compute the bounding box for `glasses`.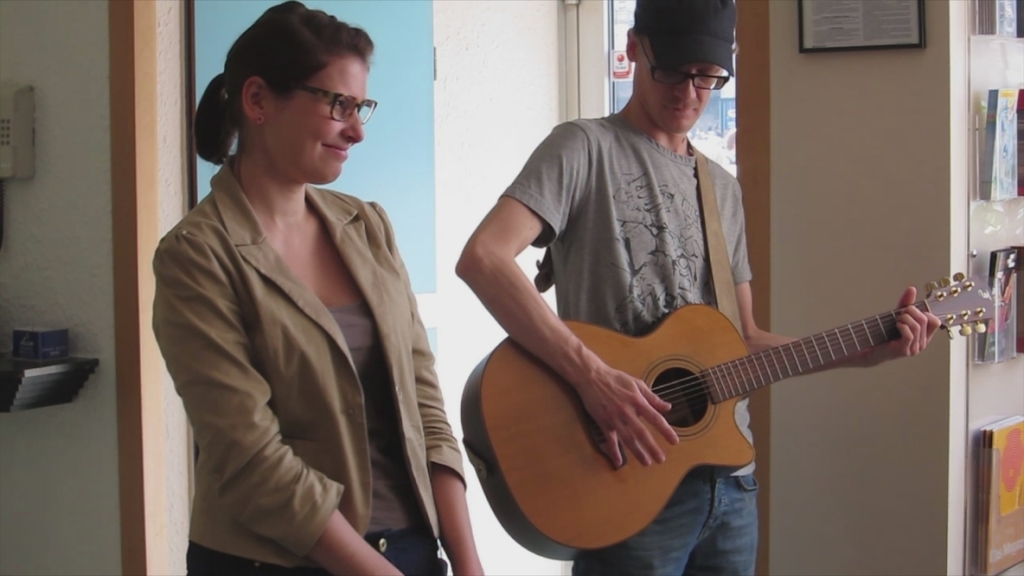
crop(302, 86, 378, 126).
